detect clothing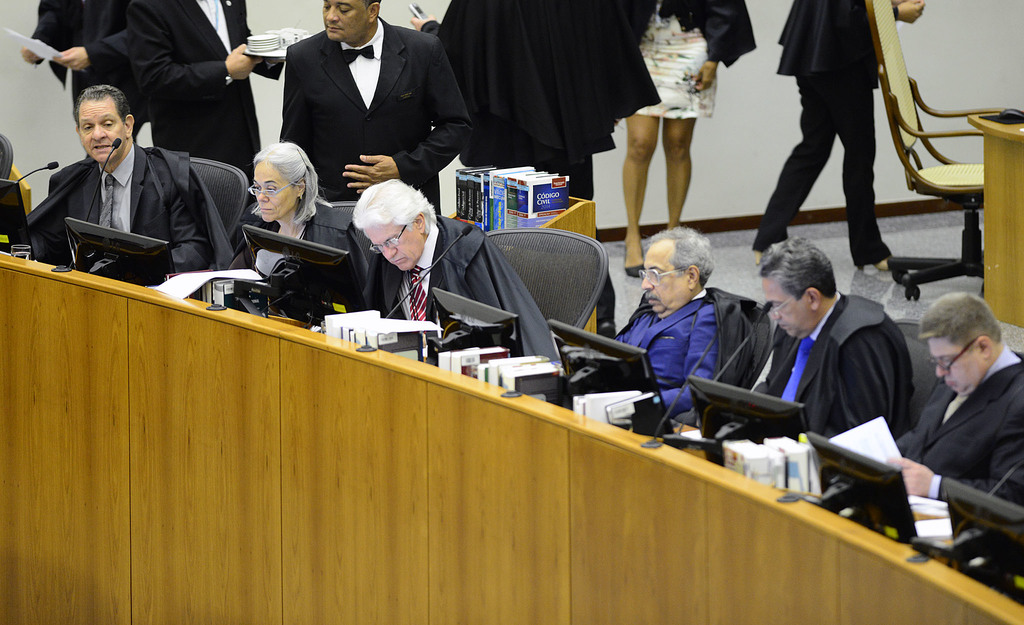
box=[420, 0, 659, 331]
